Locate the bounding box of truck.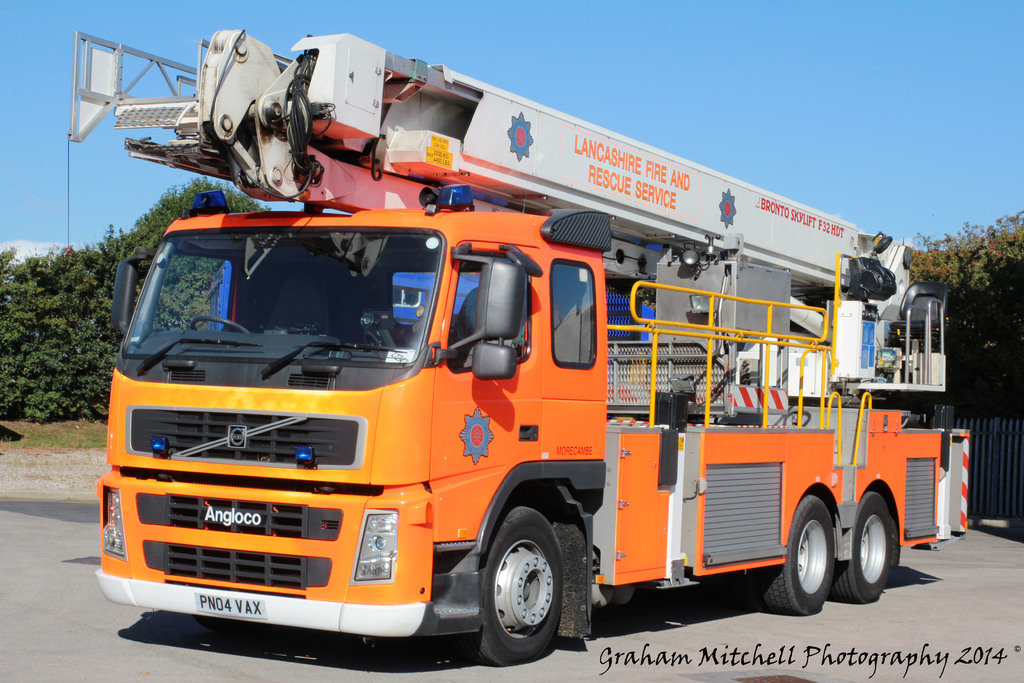
Bounding box: l=54, t=51, r=922, b=682.
